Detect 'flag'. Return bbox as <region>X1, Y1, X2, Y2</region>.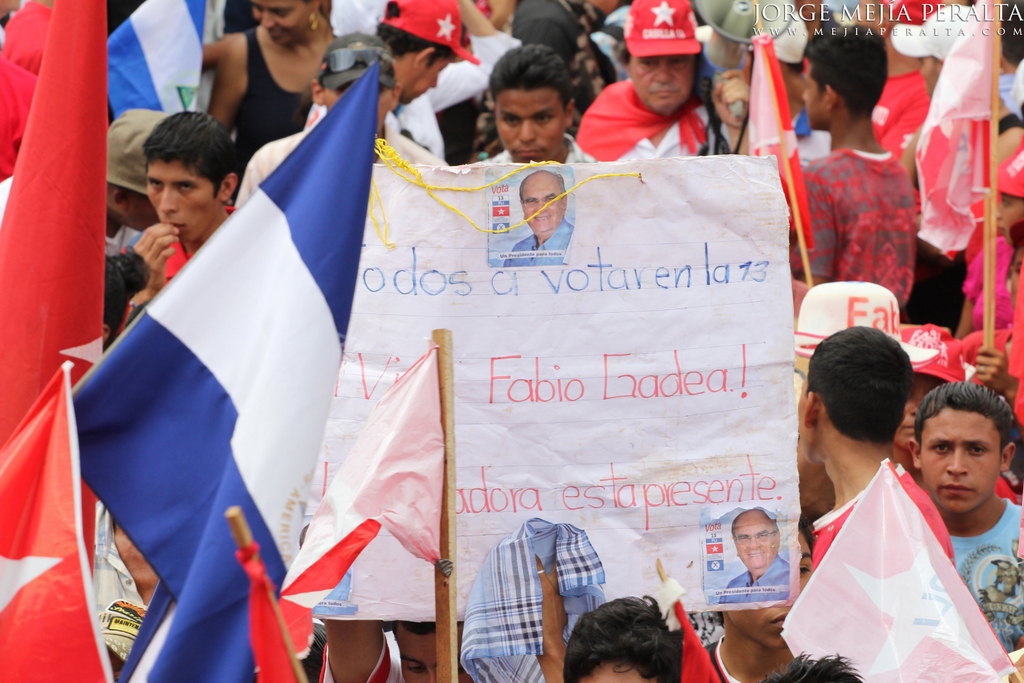
<region>36, 63, 381, 682</region>.
